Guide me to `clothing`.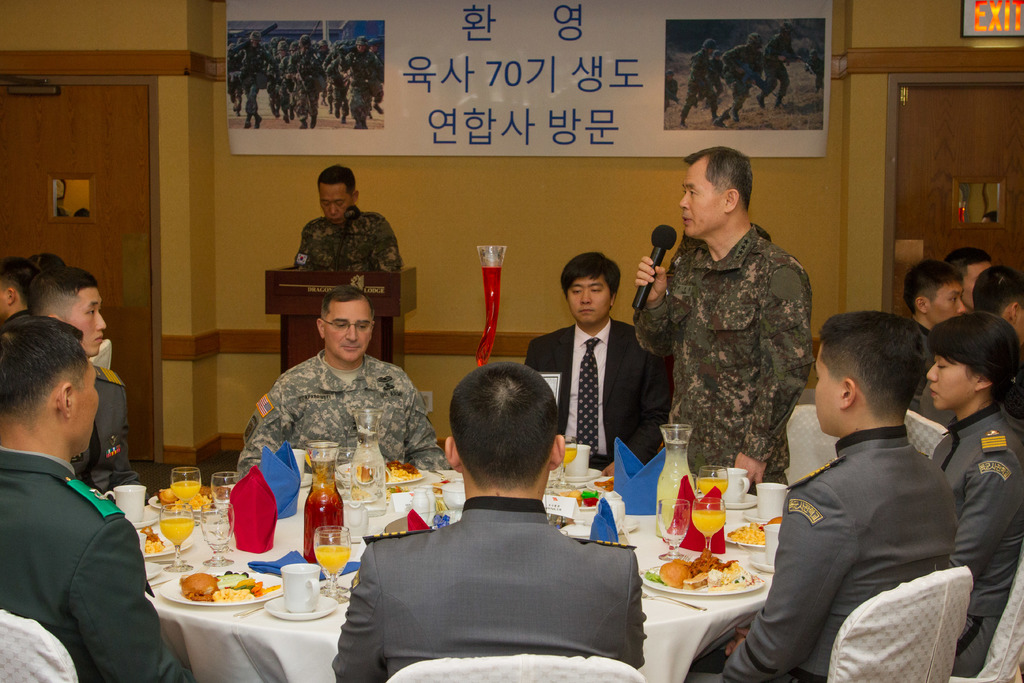
Guidance: pyautogui.locateOnScreen(337, 490, 651, 682).
